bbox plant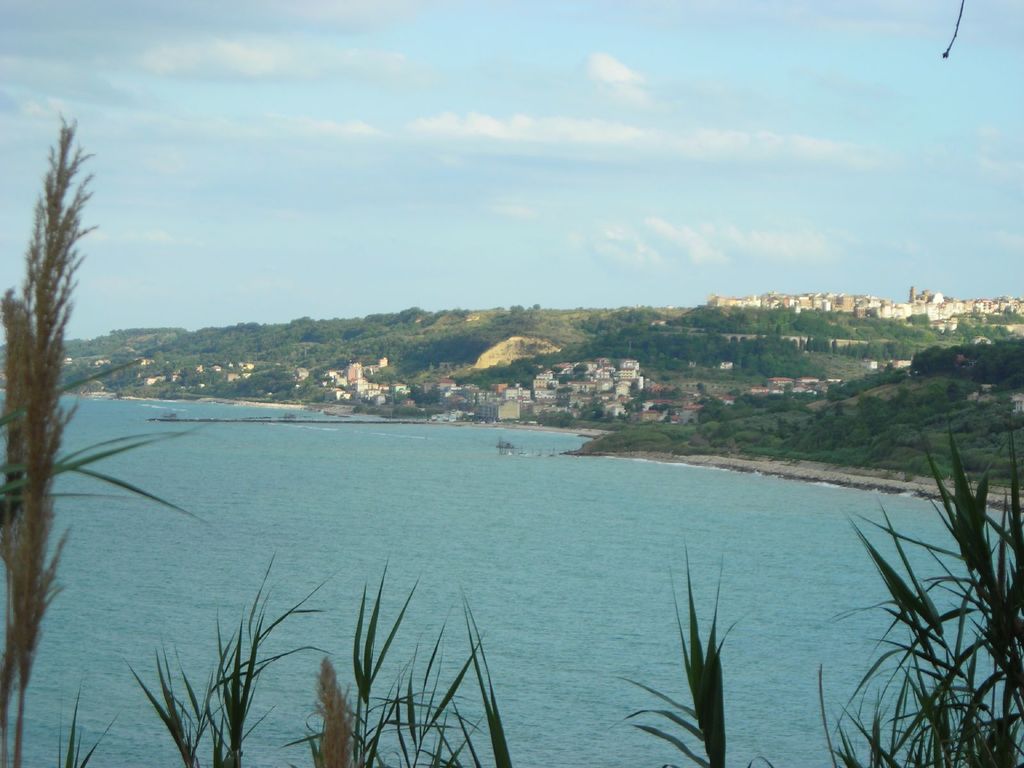
locate(608, 544, 756, 767)
